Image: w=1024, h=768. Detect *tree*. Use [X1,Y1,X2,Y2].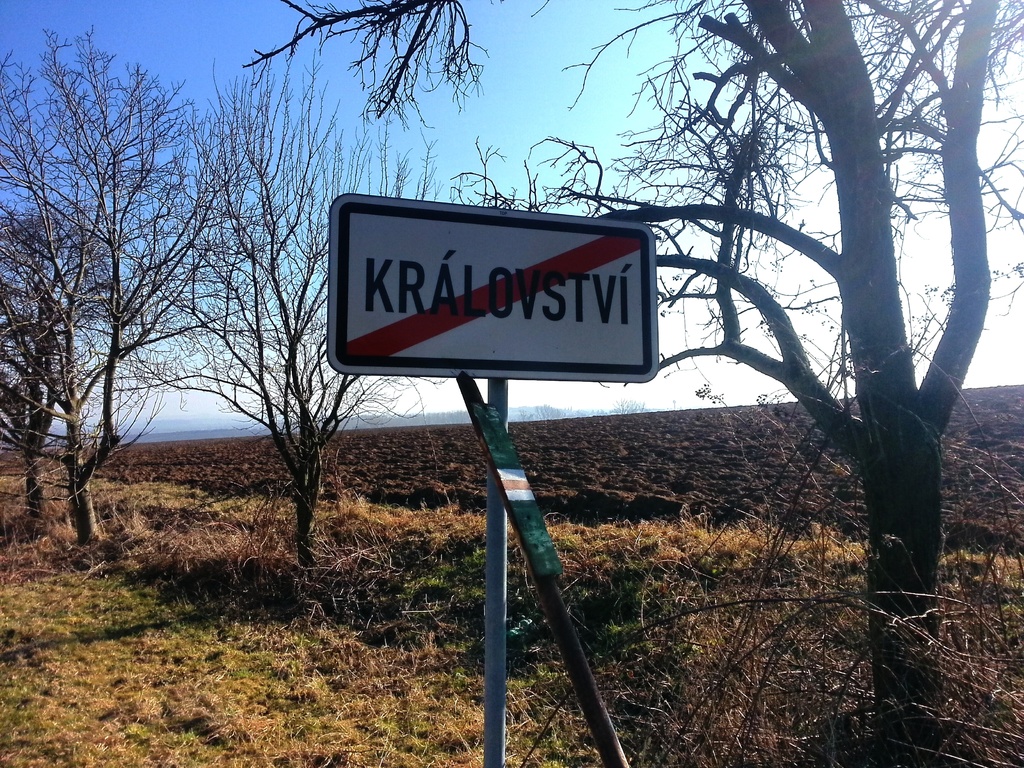
[241,0,1023,767].
